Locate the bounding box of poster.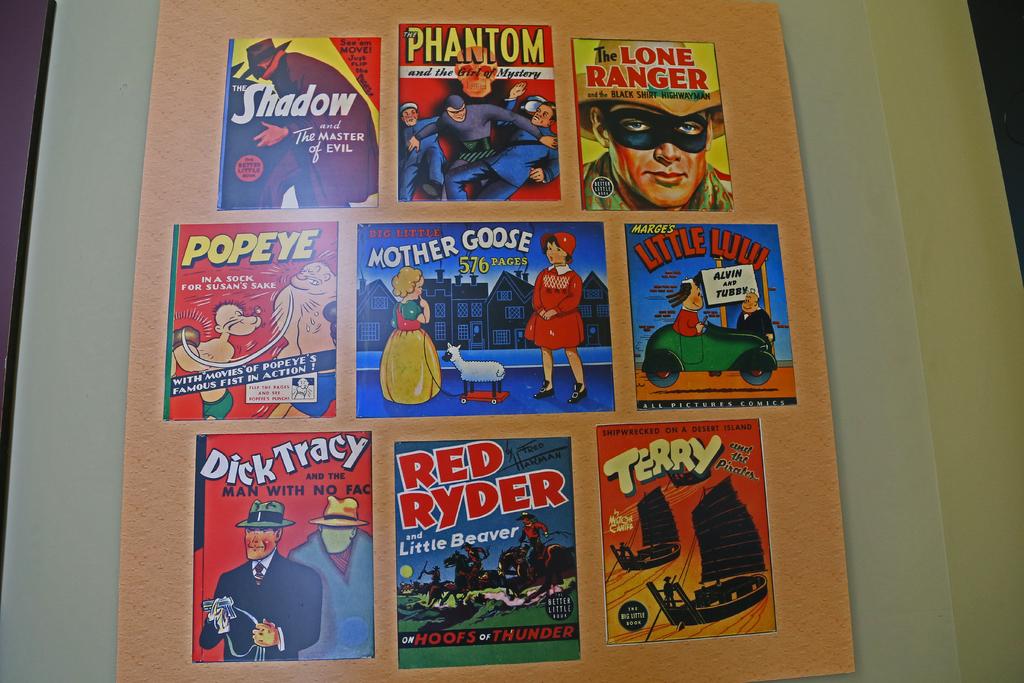
Bounding box: box=[190, 427, 375, 659].
